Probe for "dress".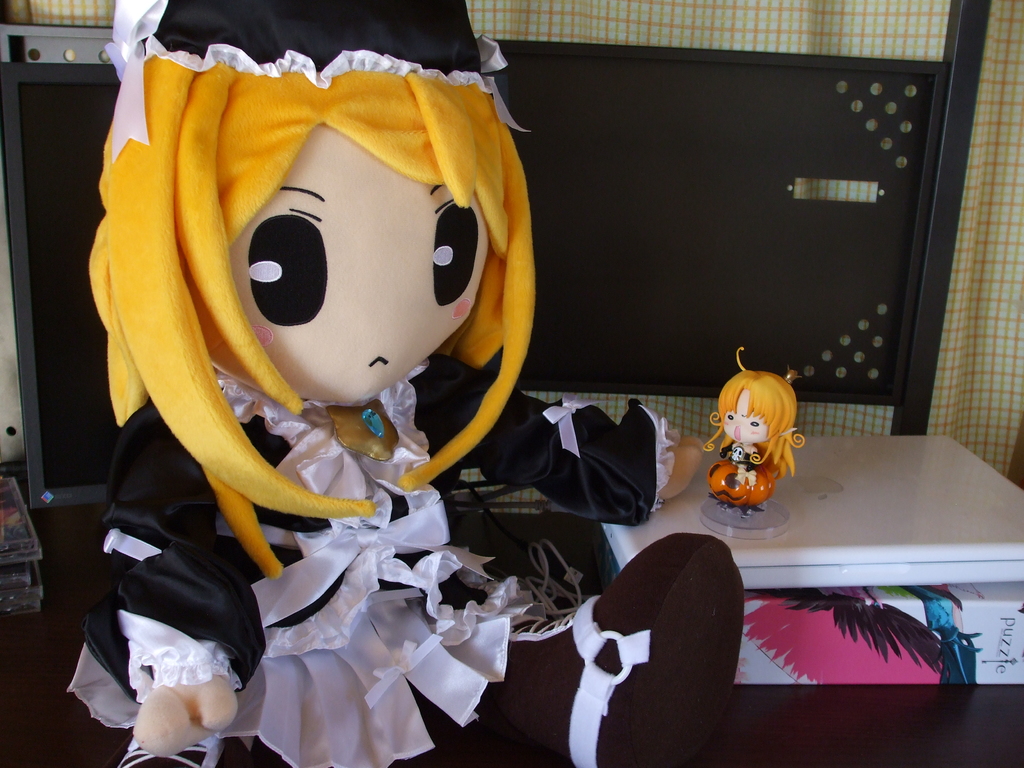
Probe result: box(66, 355, 675, 767).
